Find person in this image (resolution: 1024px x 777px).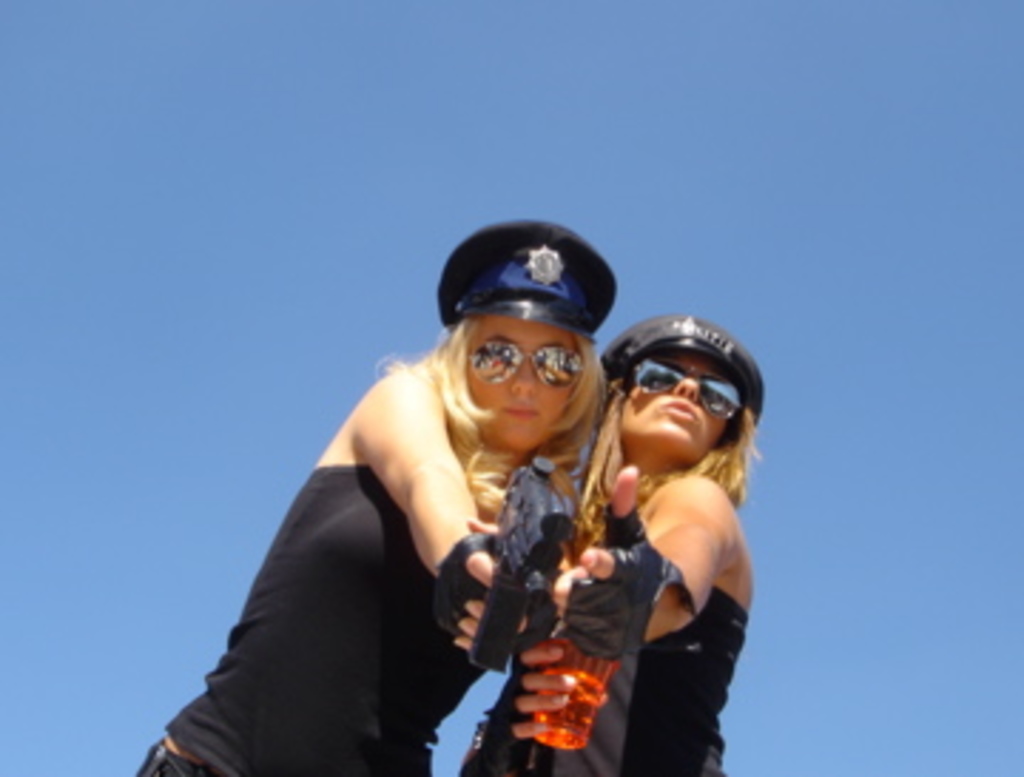
134, 219, 623, 774.
